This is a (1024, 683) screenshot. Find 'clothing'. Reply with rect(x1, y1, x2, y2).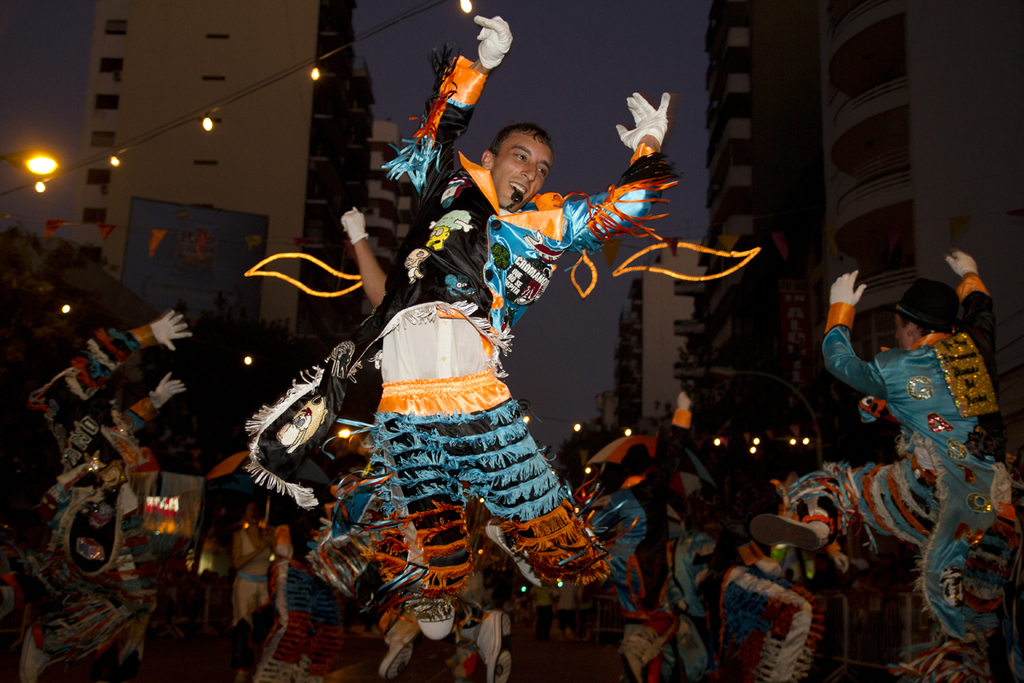
rect(699, 522, 819, 682).
